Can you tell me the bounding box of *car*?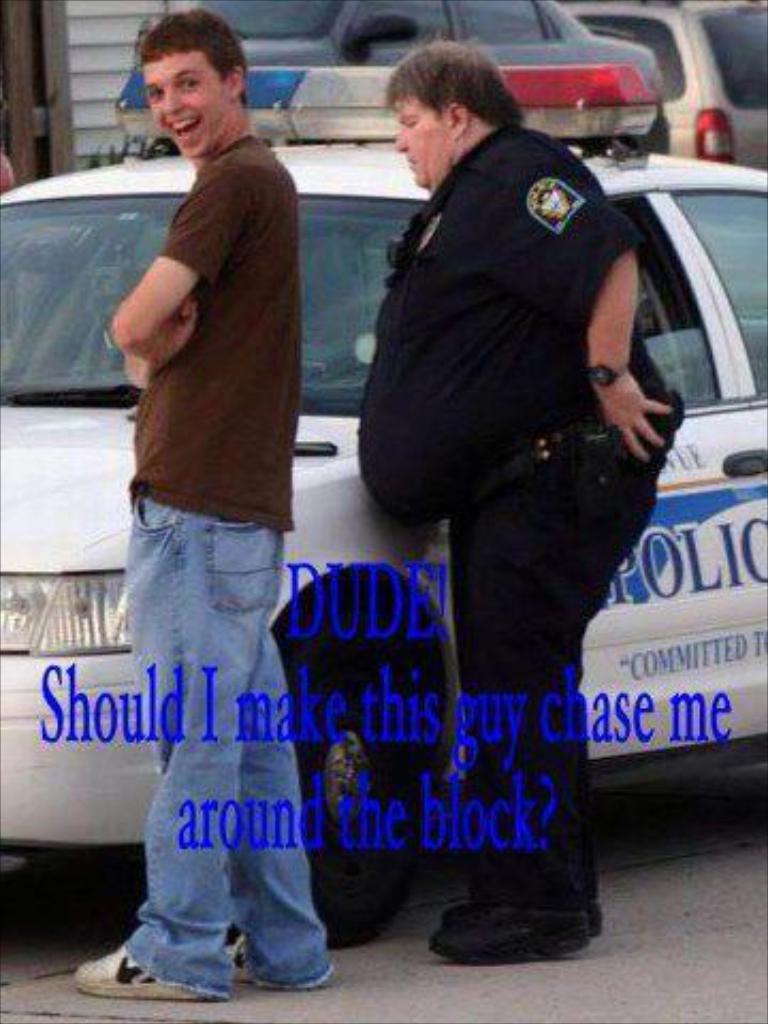
{"x1": 0, "y1": 66, "x2": 766, "y2": 941}.
